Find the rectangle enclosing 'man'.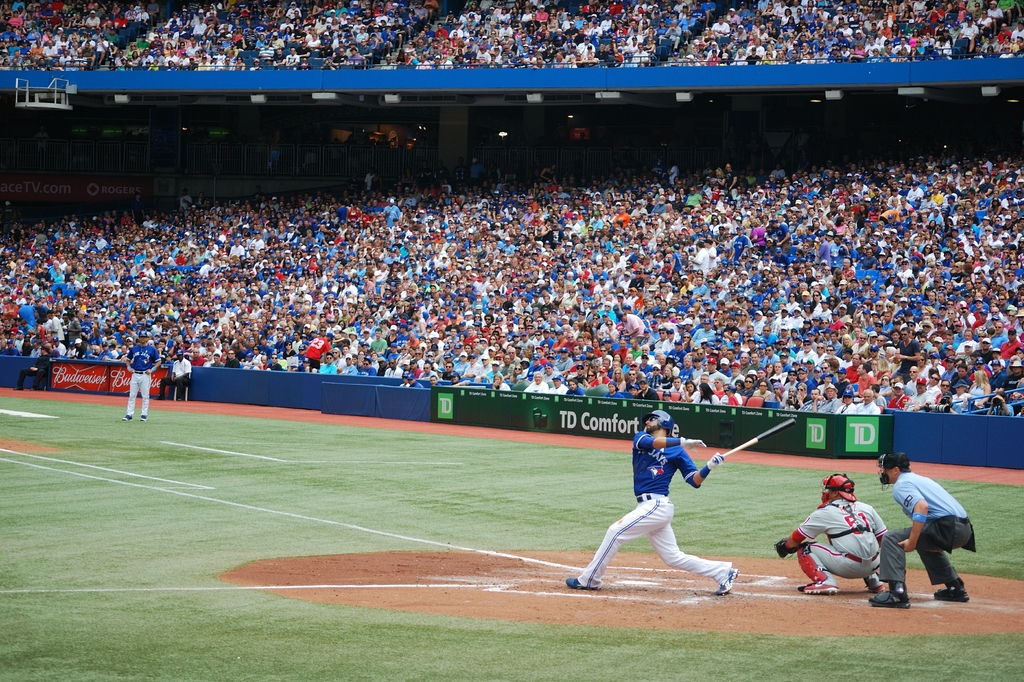
[x1=300, y1=288, x2=310, y2=305].
